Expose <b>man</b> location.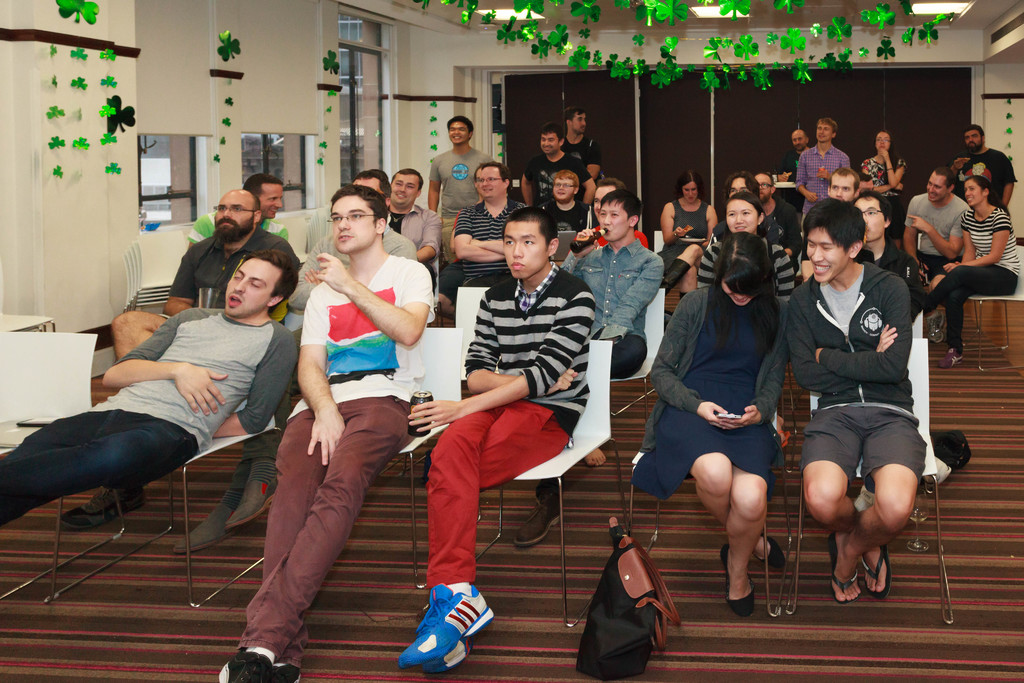
Exposed at (x1=777, y1=128, x2=808, y2=213).
